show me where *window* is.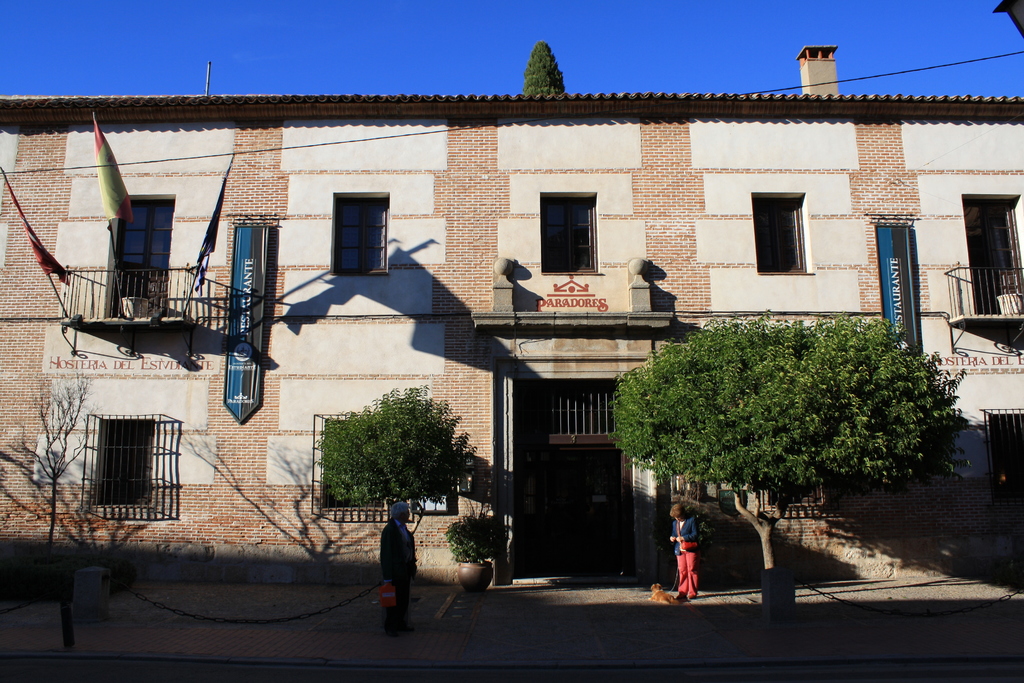
*window* is at (left=329, top=190, right=394, bottom=276).
